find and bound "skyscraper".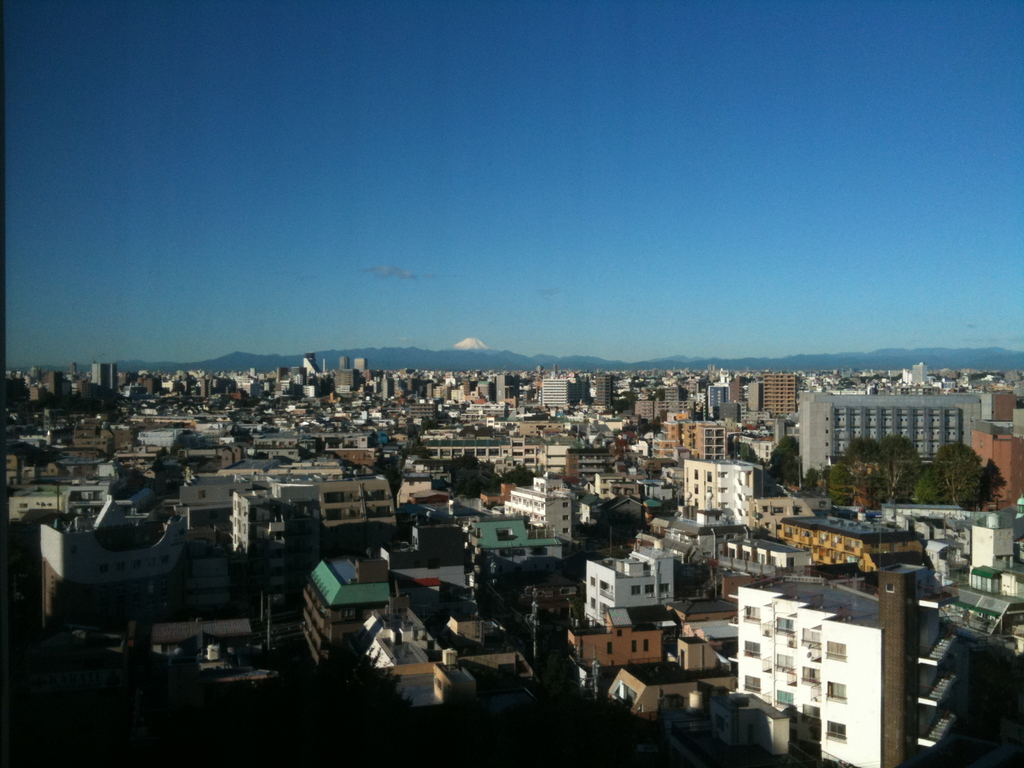
Bound: {"x1": 812, "y1": 394, "x2": 990, "y2": 471}.
